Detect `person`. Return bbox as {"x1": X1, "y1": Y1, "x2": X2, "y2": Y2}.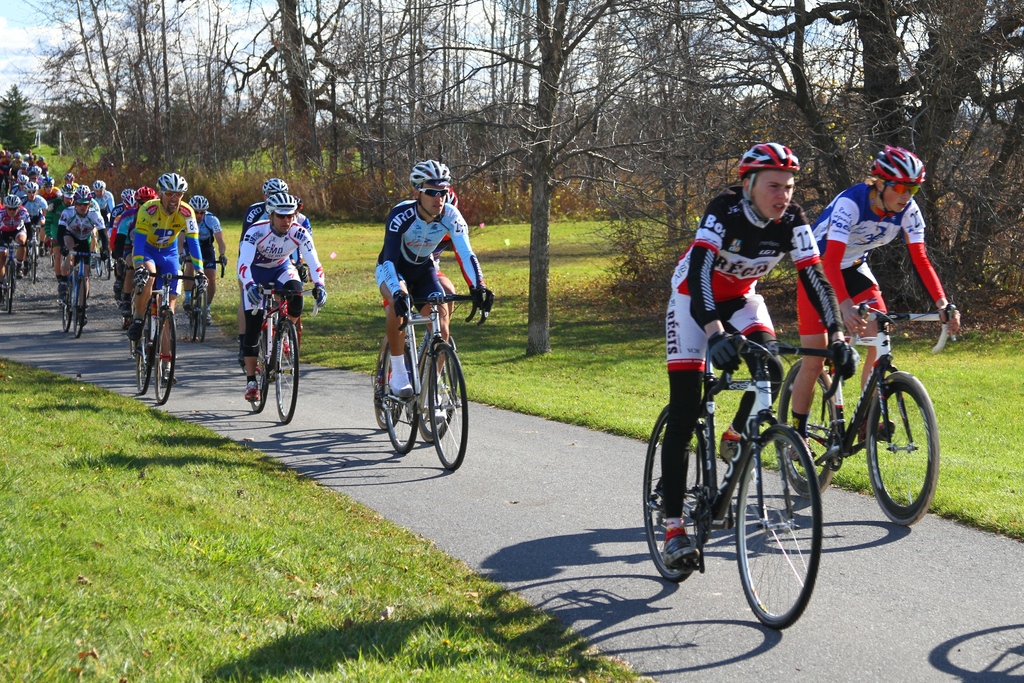
{"x1": 787, "y1": 146, "x2": 959, "y2": 473}.
